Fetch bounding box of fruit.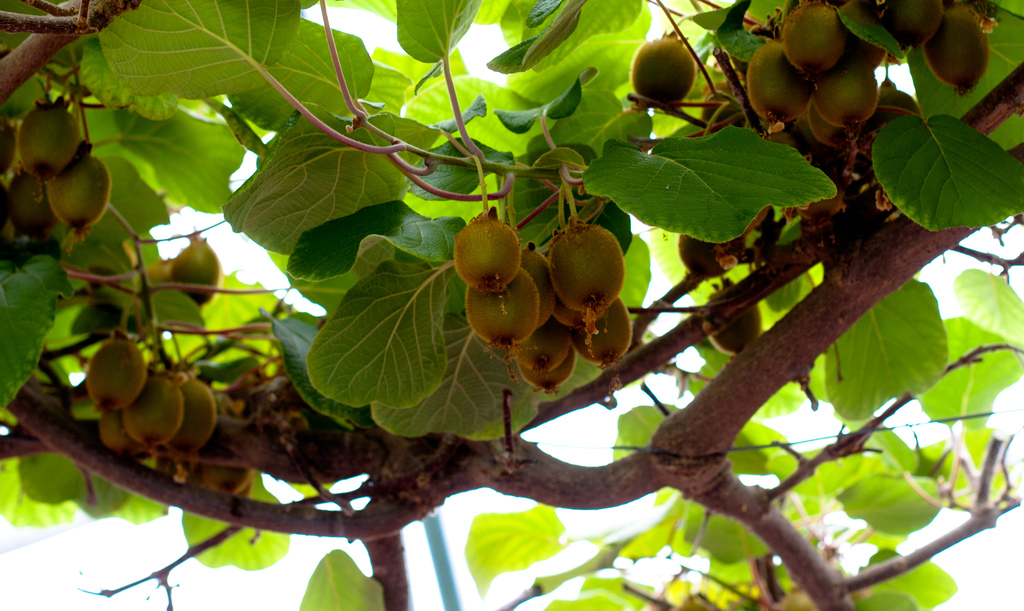
Bbox: <bbox>630, 33, 696, 110</bbox>.
